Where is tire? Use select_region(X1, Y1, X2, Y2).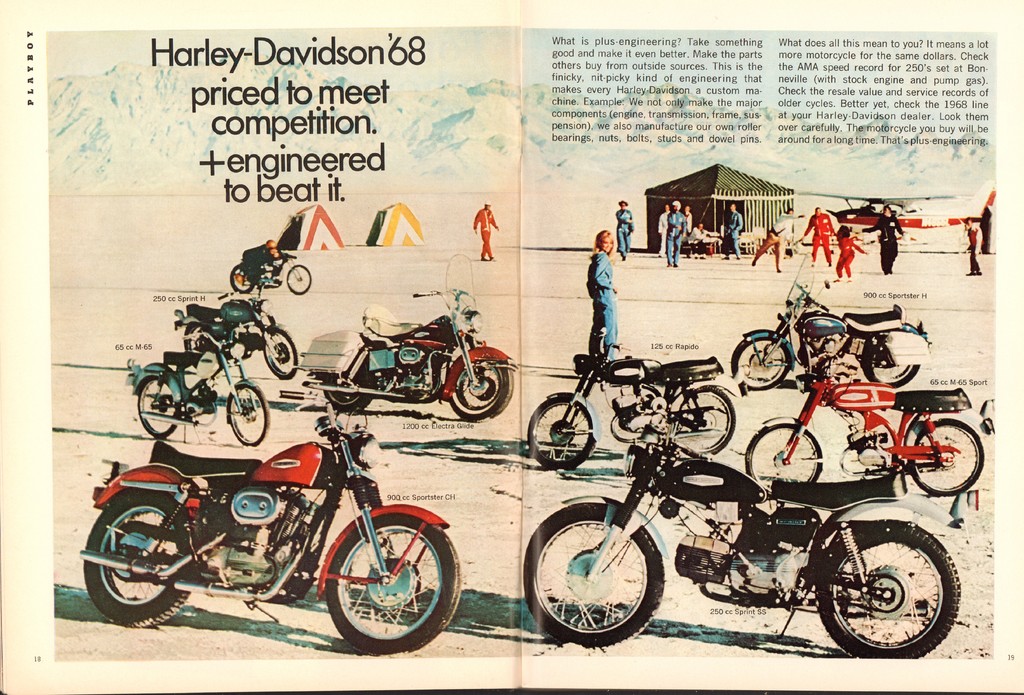
select_region(181, 320, 213, 363).
